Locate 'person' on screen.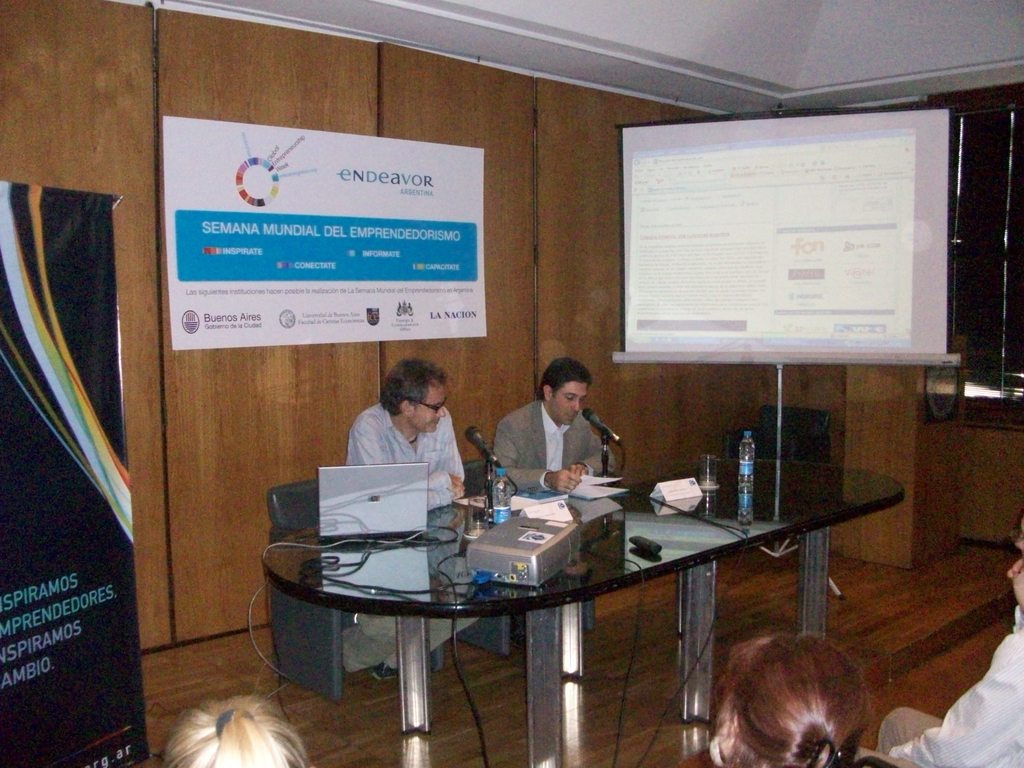
On screen at 492:358:613:503.
